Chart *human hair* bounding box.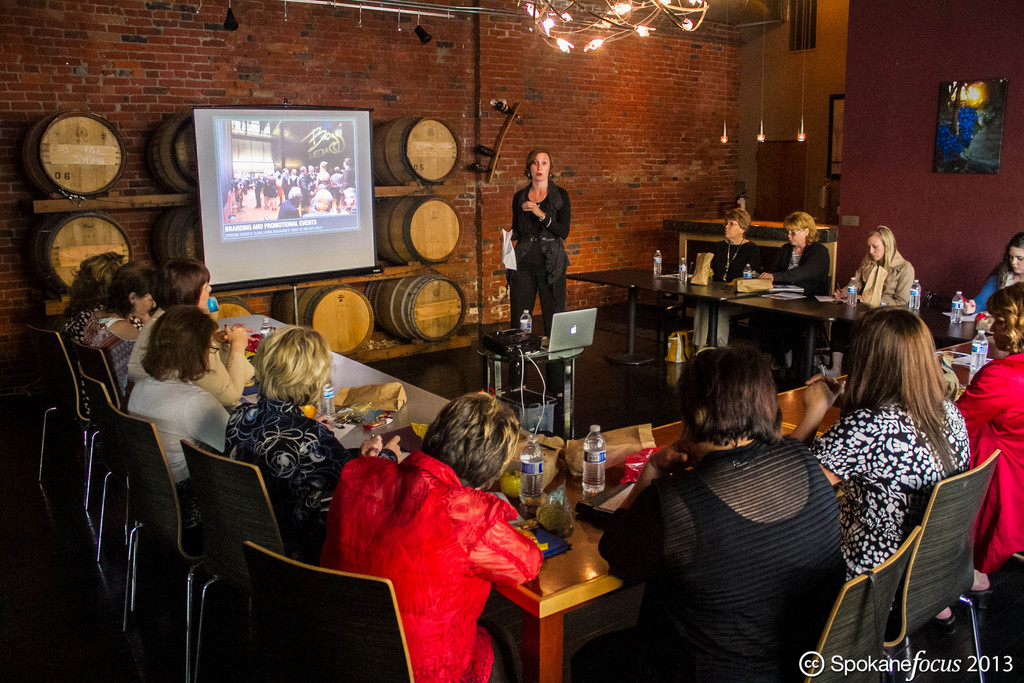
Charted: [left=307, top=165, right=314, bottom=171].
